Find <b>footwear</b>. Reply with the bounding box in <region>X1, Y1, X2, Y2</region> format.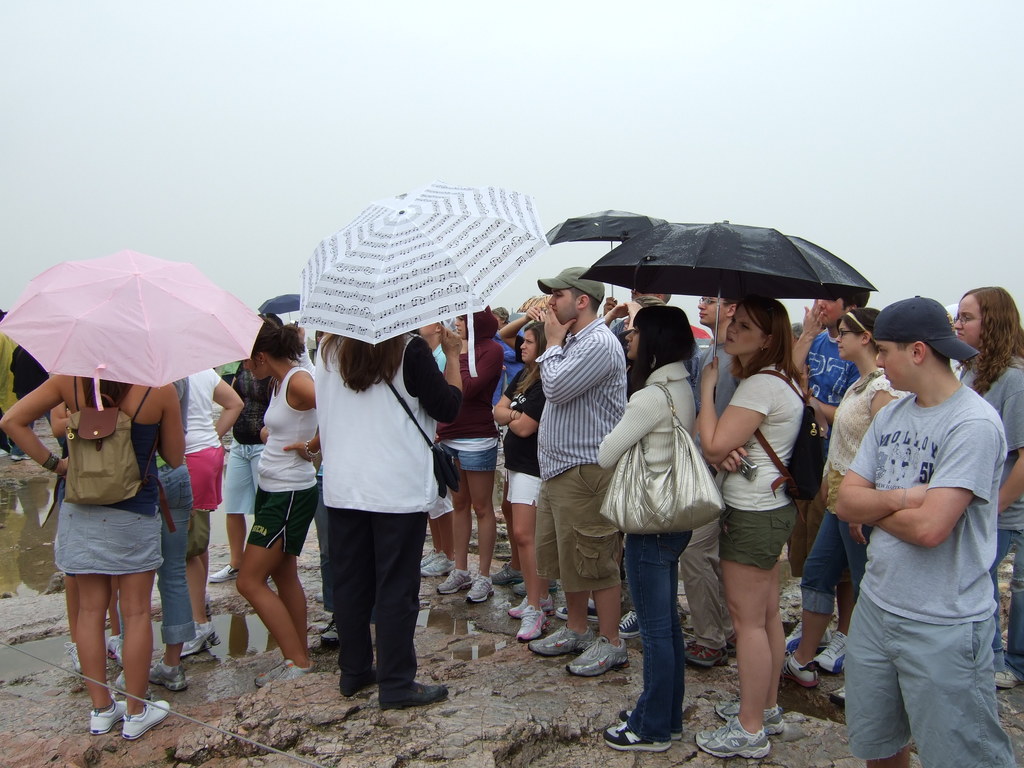
<region>488, 568, 521, 586</region>.
